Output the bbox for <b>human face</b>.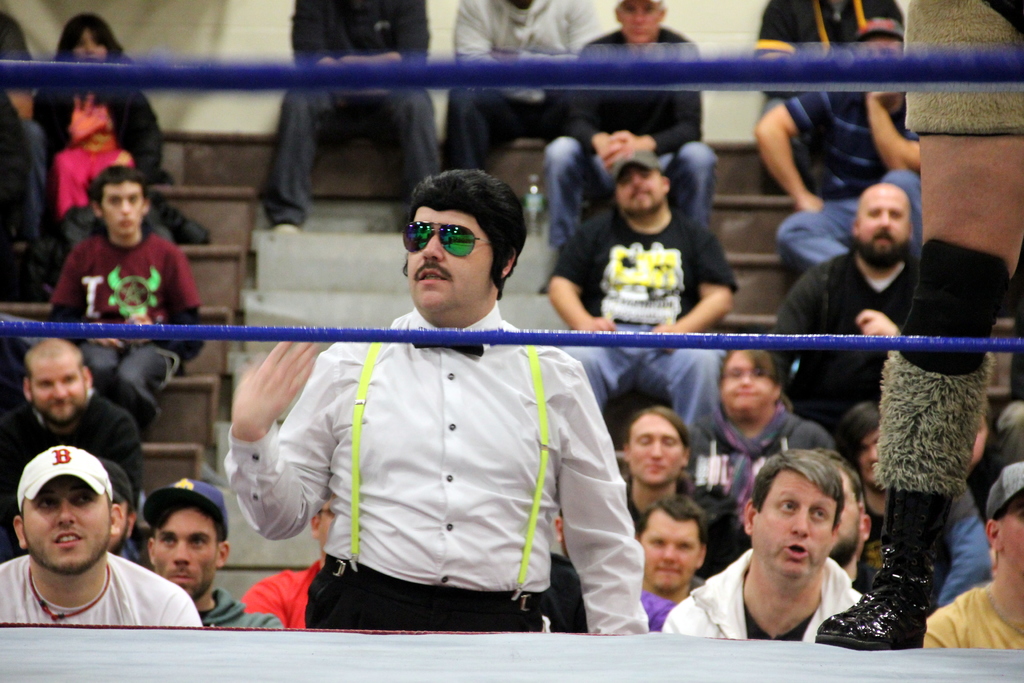
{"left": 317, "top": 497, "right": 337, "bottom": 545}.
